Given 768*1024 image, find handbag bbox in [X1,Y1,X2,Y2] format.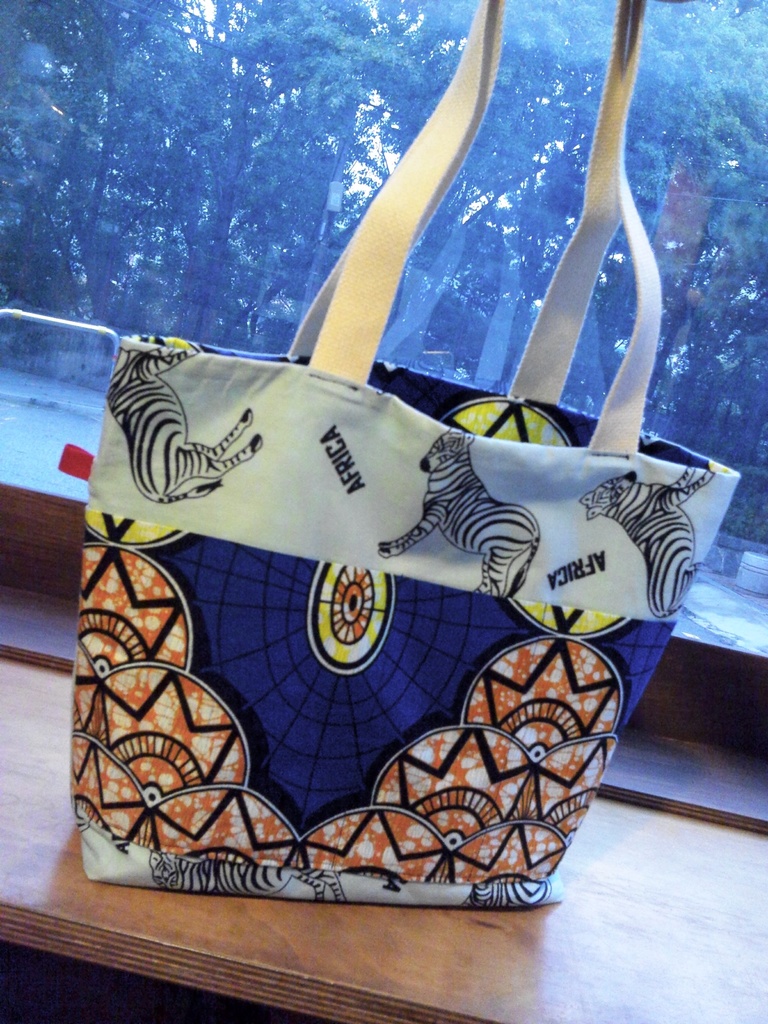
[59,0,739,902].
